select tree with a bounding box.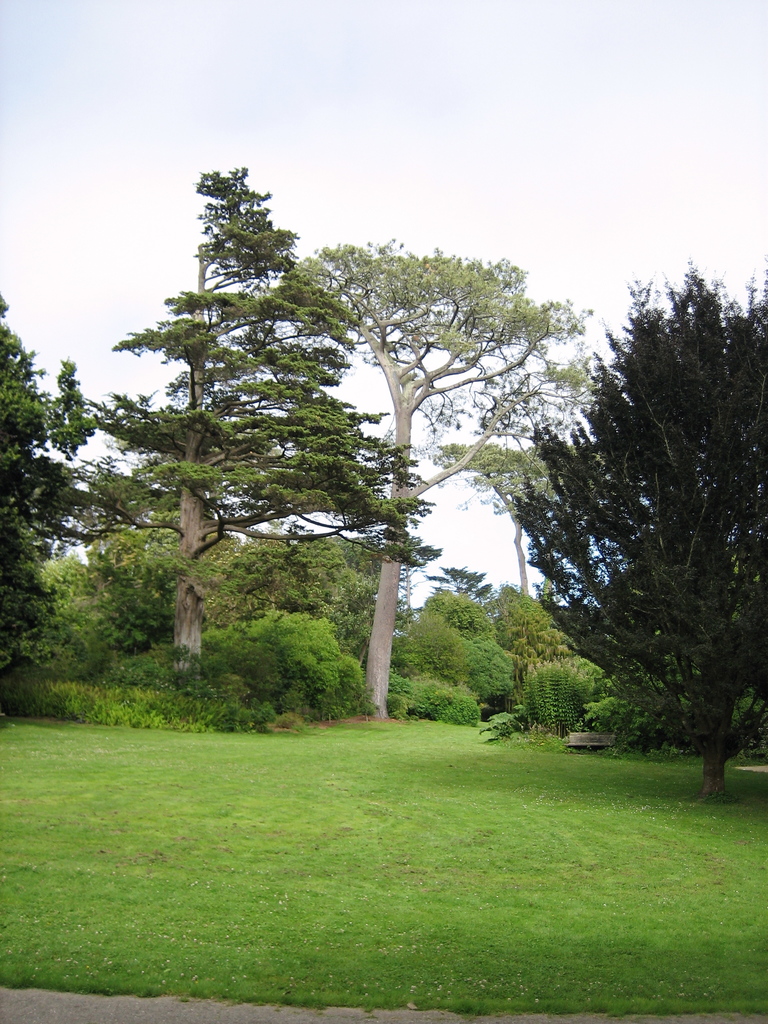
[0,277,102,667].
